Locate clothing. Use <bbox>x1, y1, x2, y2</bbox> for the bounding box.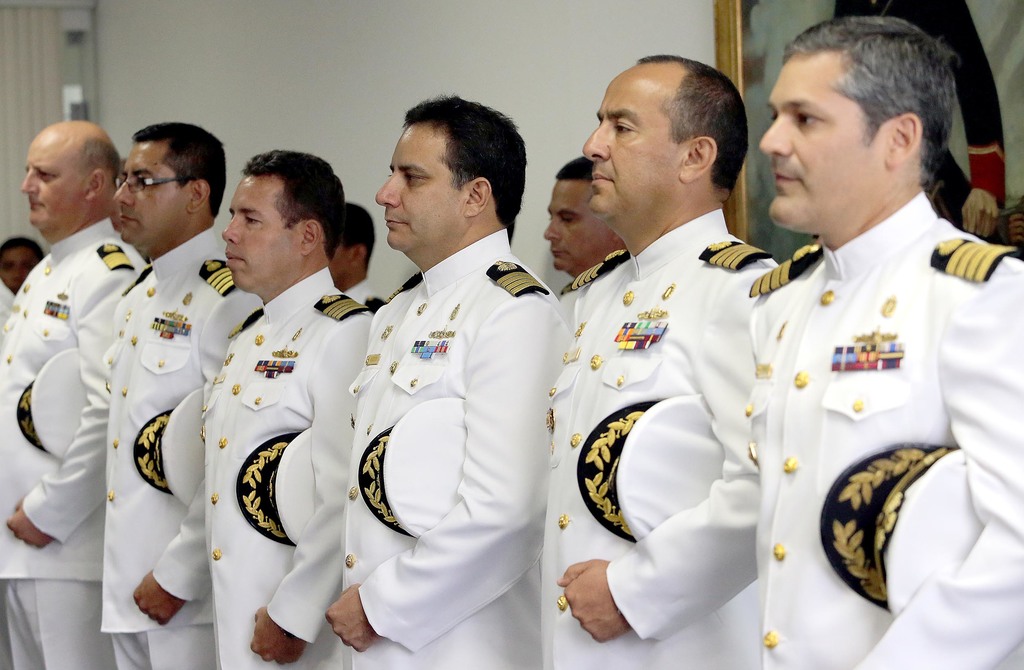
<bbox>0, 217, 147, 669</bbox>.
